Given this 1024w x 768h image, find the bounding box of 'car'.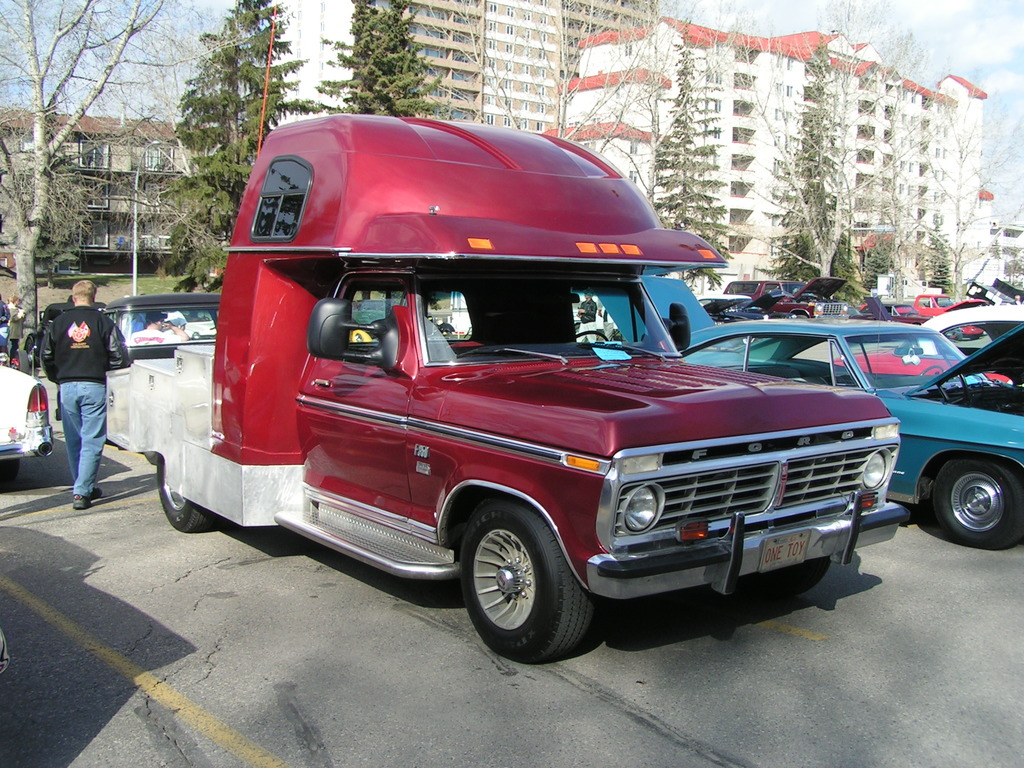
rect(595, 270, 1023, 548).
